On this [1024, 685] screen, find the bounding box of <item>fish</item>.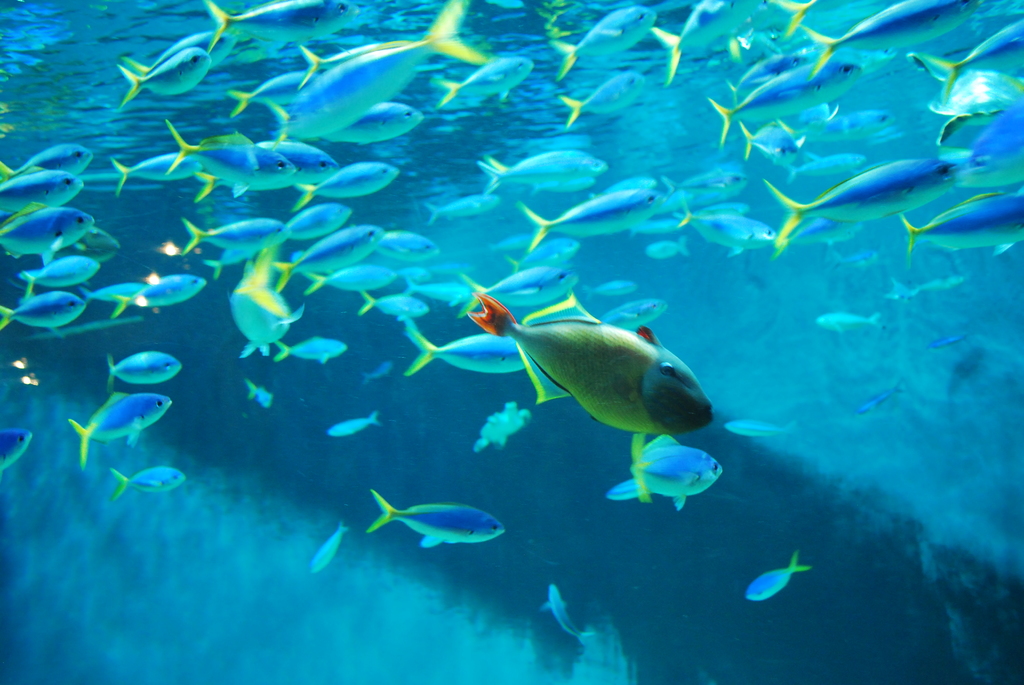
Bounding box: (left=245, top=374, right=274, bottom=415).
